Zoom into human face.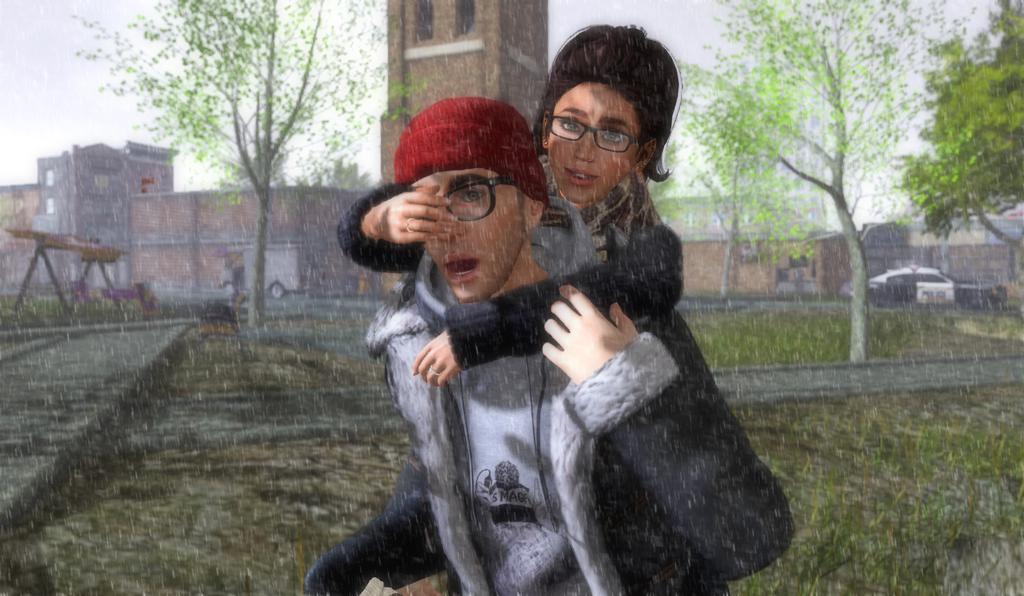
Zoom target: left=547, top=84, right=642, bottom=206.
